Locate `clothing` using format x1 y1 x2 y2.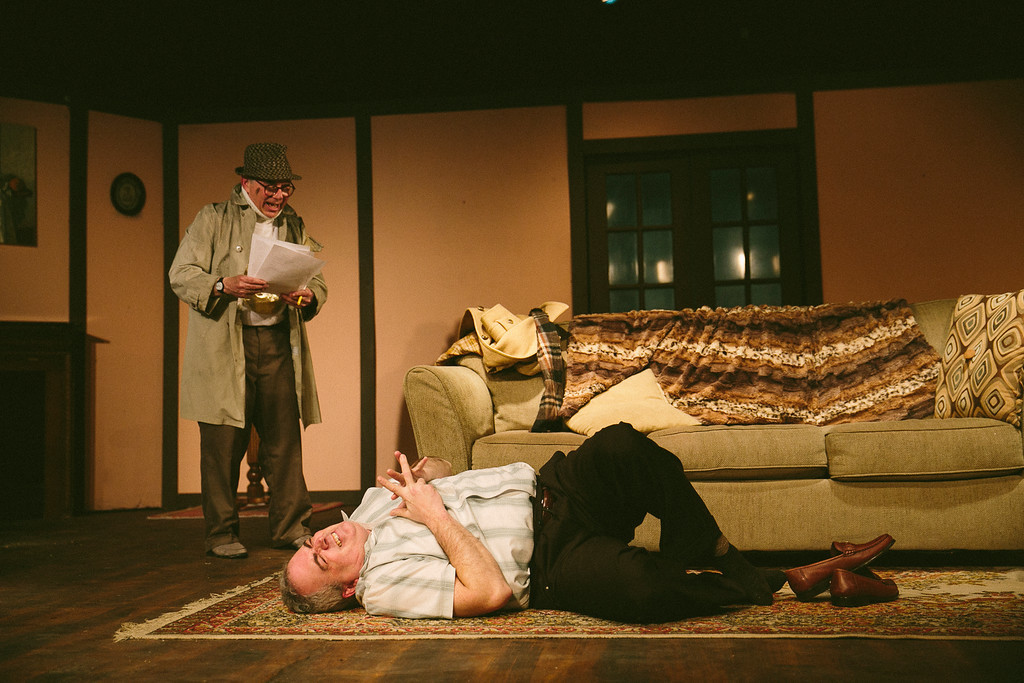
339 417 789 631.
